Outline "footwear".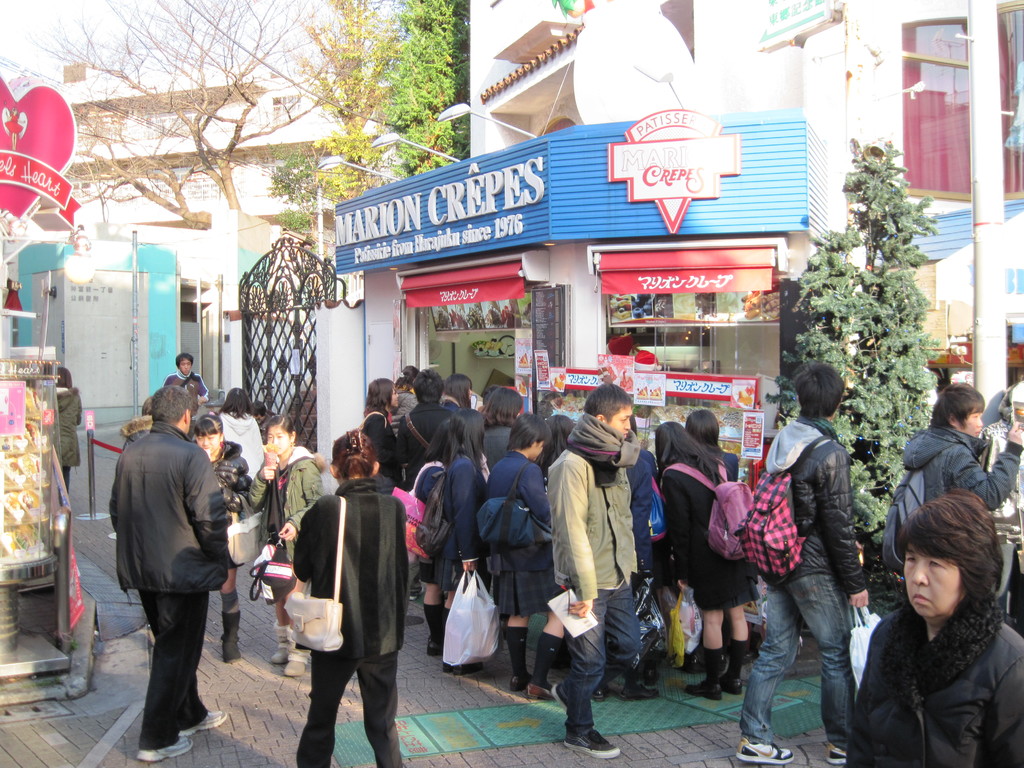
Outline: x1=220 y1=612 x2=244 y2=665.
